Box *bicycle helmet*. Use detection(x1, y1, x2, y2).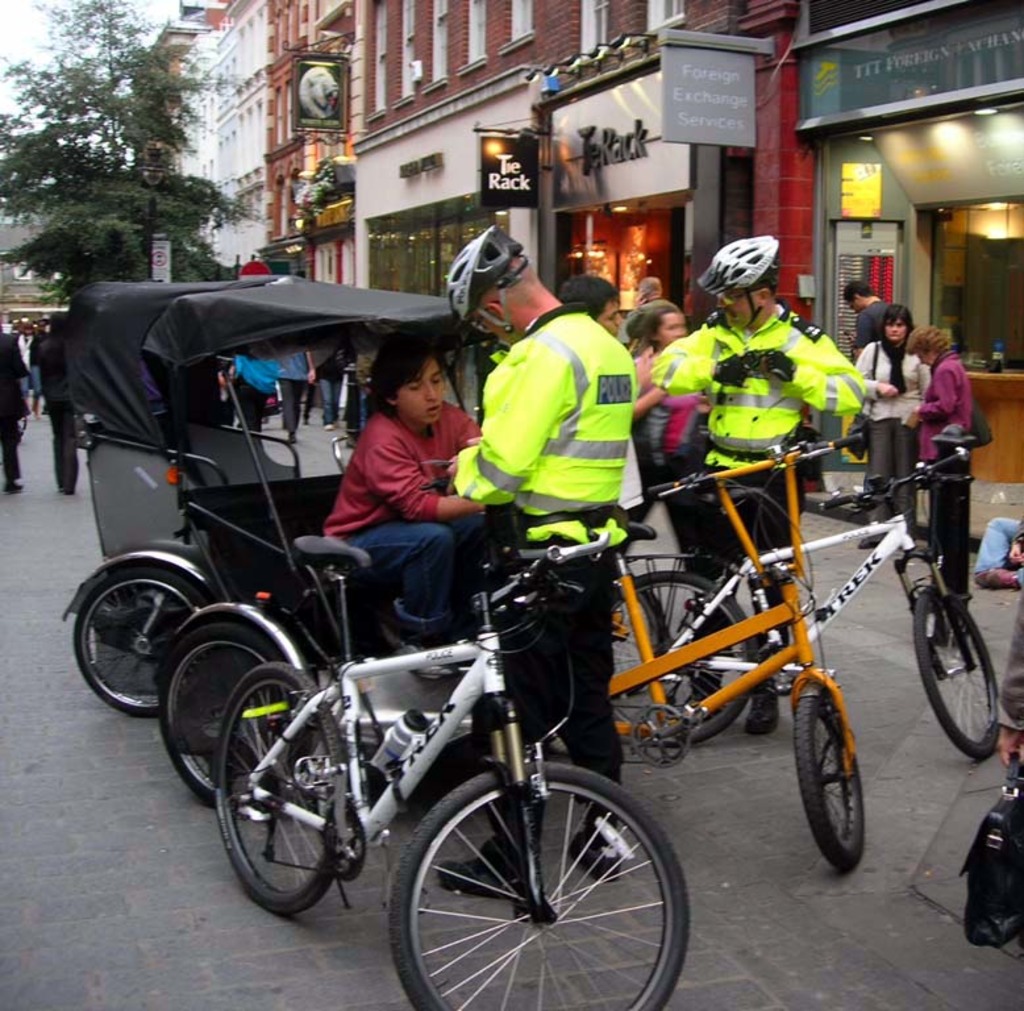
detection(440, 228, 537, 321).
